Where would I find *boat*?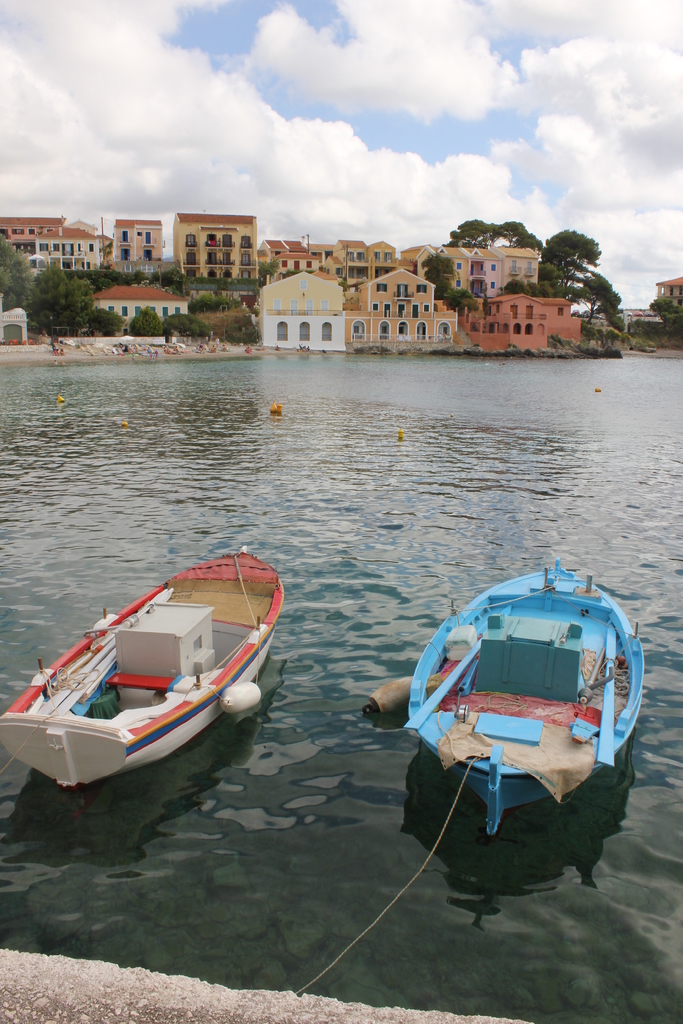
At crop(400, 550, 654, 846).
